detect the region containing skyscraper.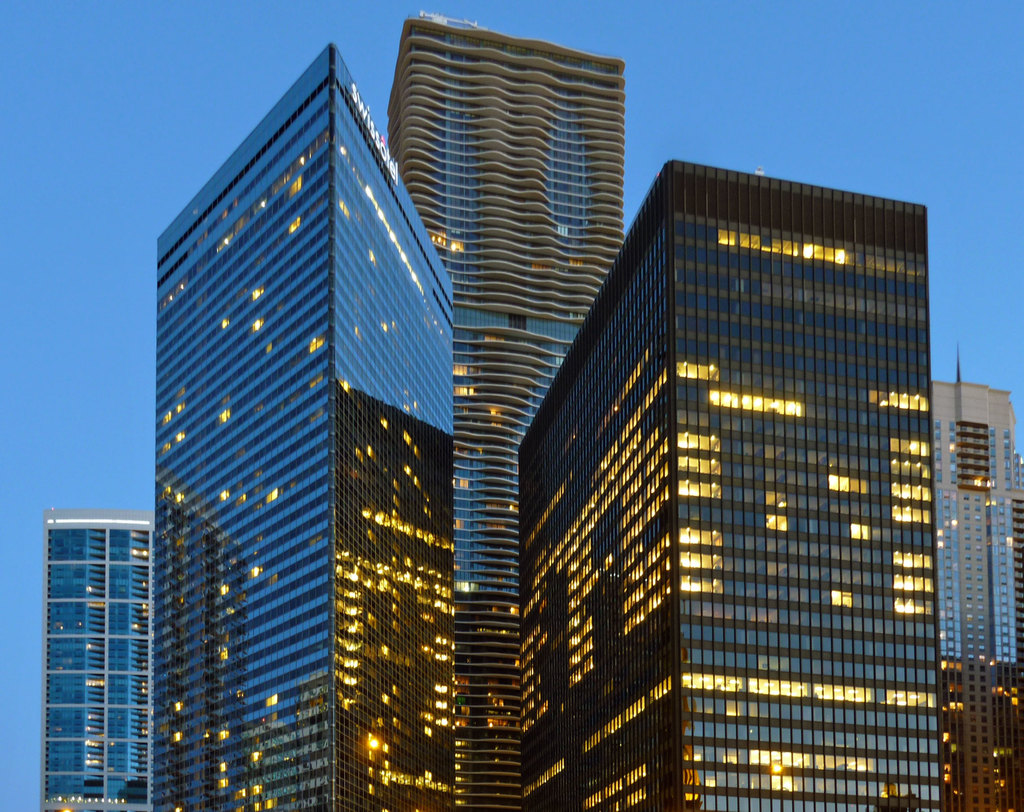
region(933, 335, 1023, 811).
